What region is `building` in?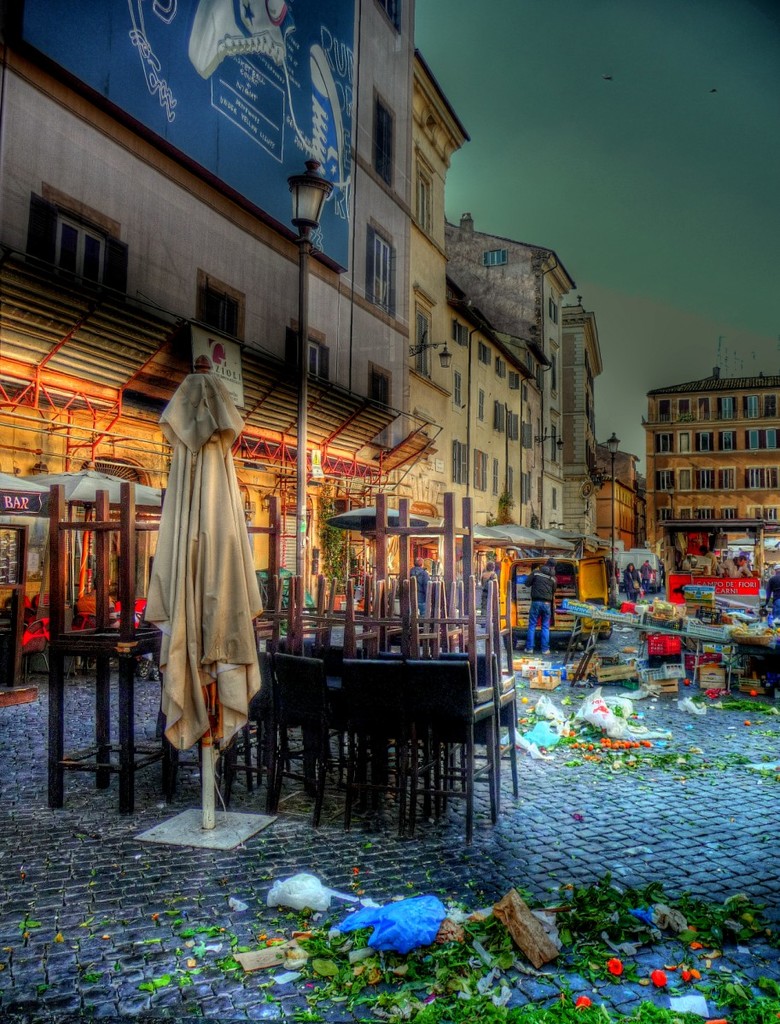
bbox=(0, 0, 439, 695).
